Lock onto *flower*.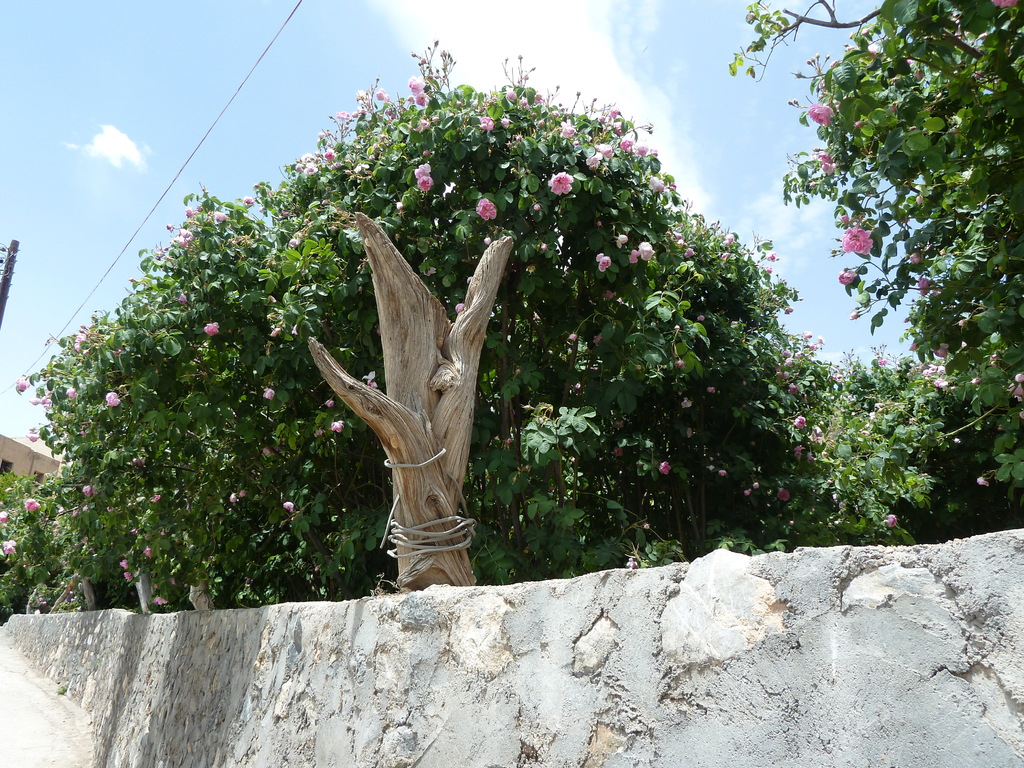
Locked: (left=22, top=498, right=42, bottom=515).
